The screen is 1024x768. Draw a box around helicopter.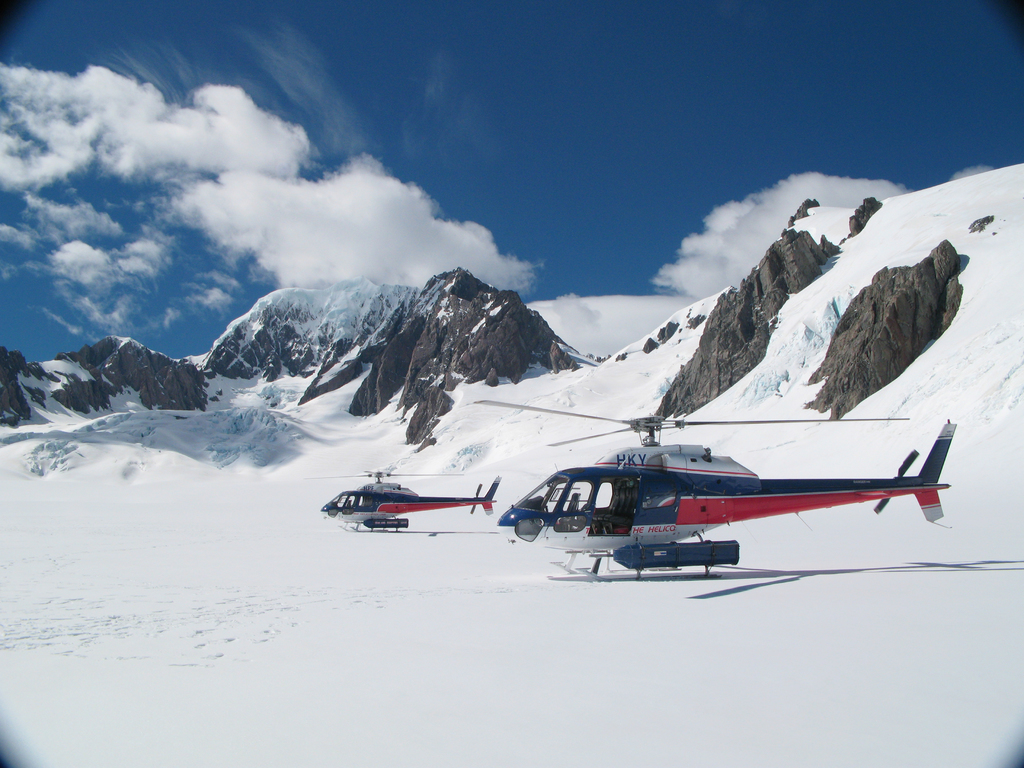
<box>296,460,502,532</box>.
